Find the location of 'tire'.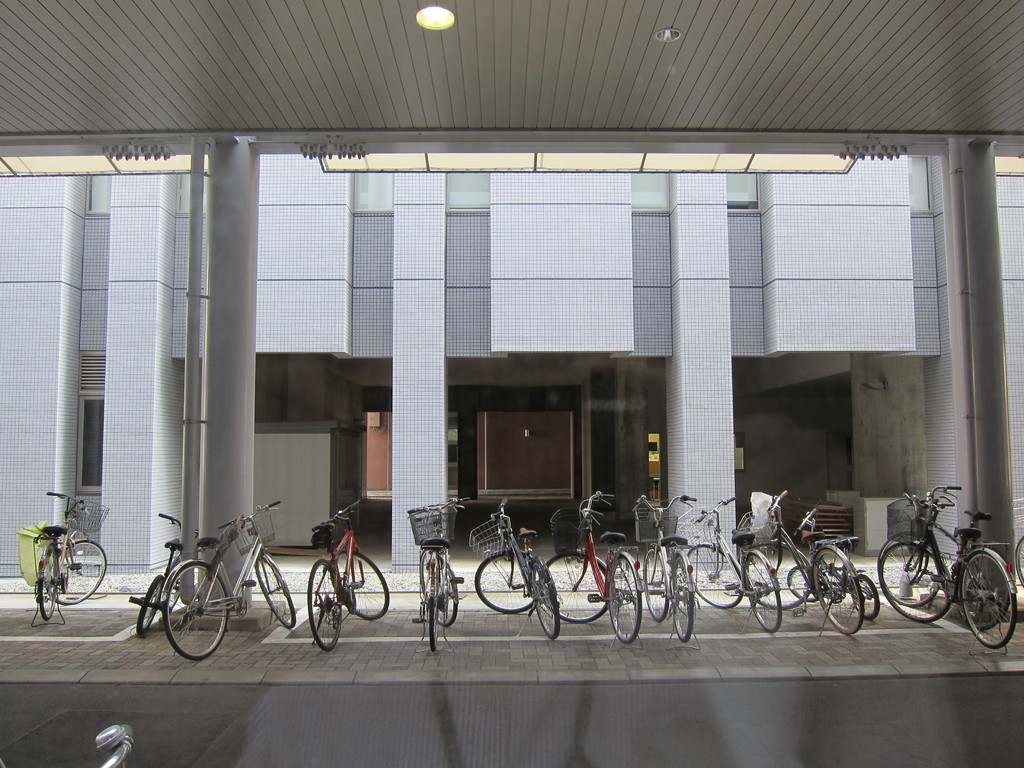
Location: [133, 575, 161, 635].
